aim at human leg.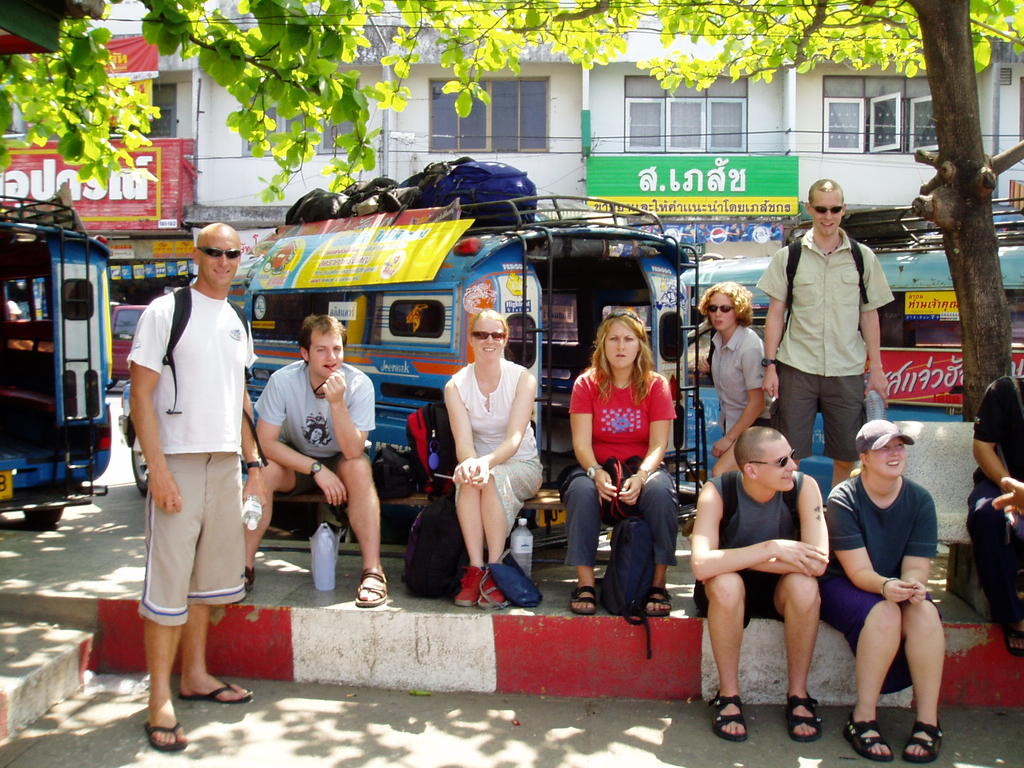
Aimed at [143, 616, 186, 753].
